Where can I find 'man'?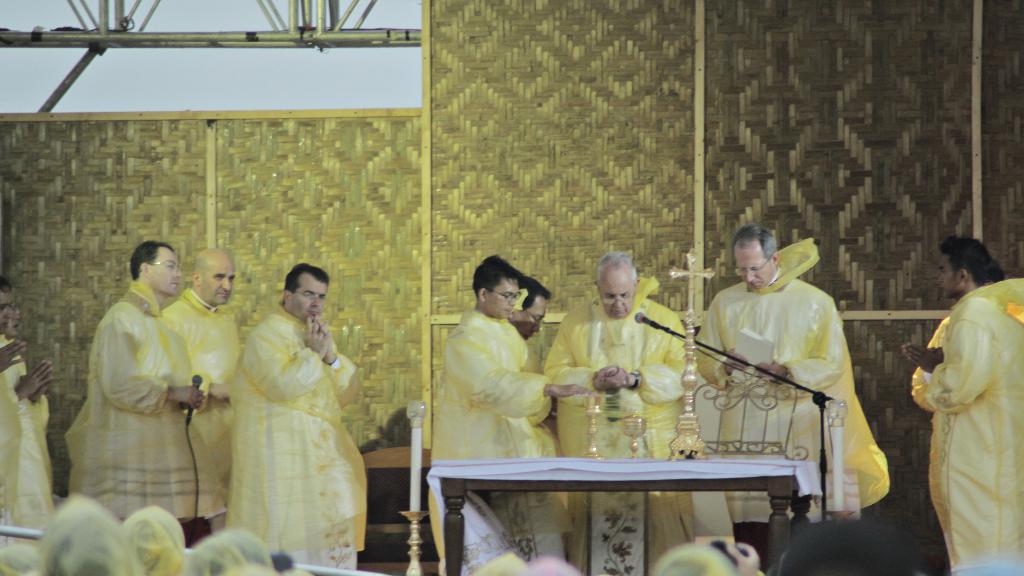
You can find it at region(691, 226, 886, 559).
